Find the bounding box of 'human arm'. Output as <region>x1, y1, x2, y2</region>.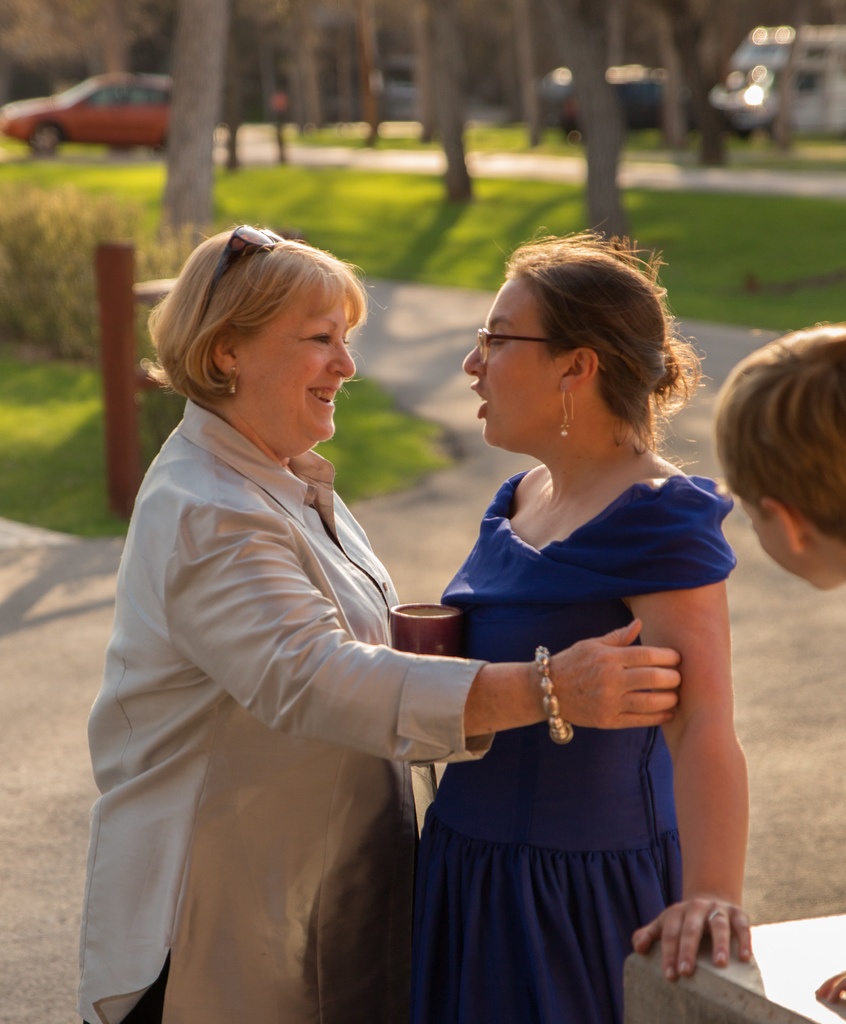
<region>801, 960, 845, 1012</region>.
